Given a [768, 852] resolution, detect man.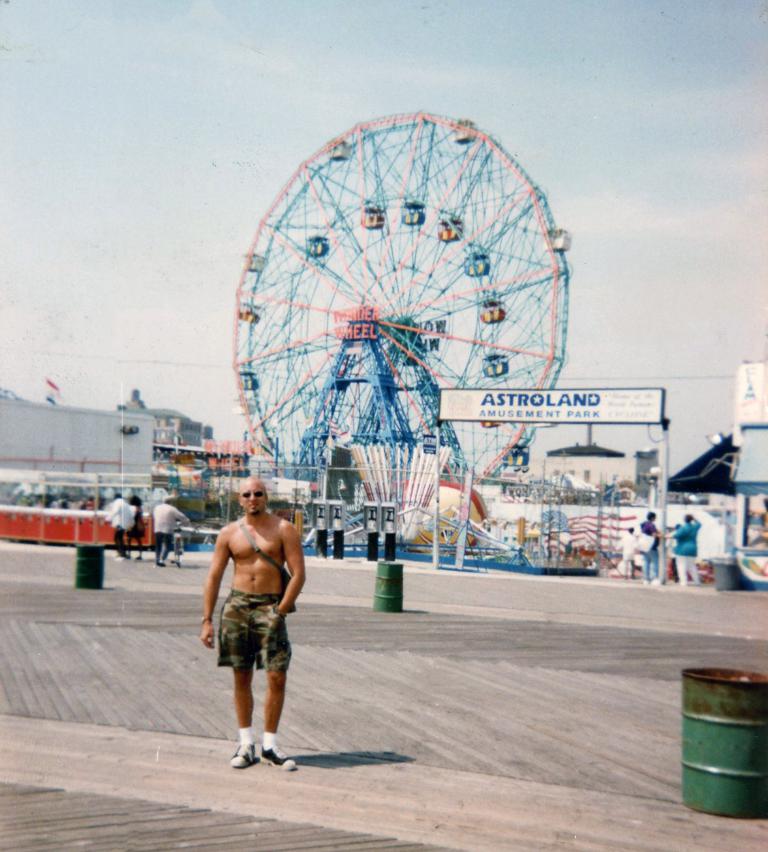
200, 488, 313, 756.
